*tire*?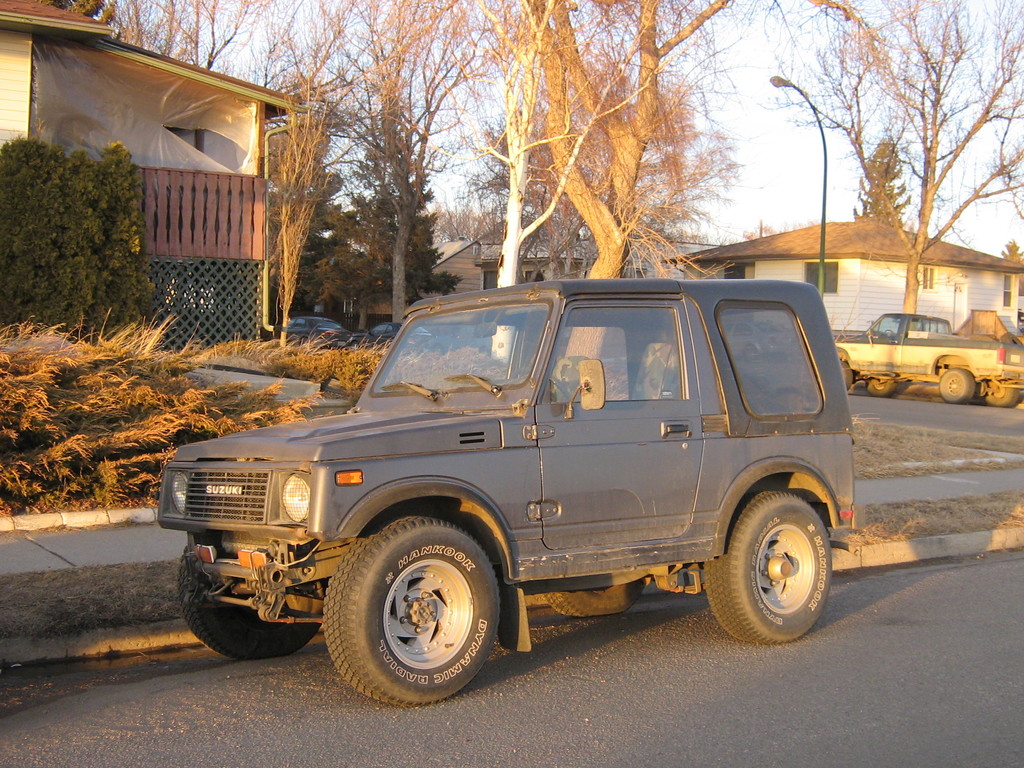
BBox(867, 377, 893, 396)
